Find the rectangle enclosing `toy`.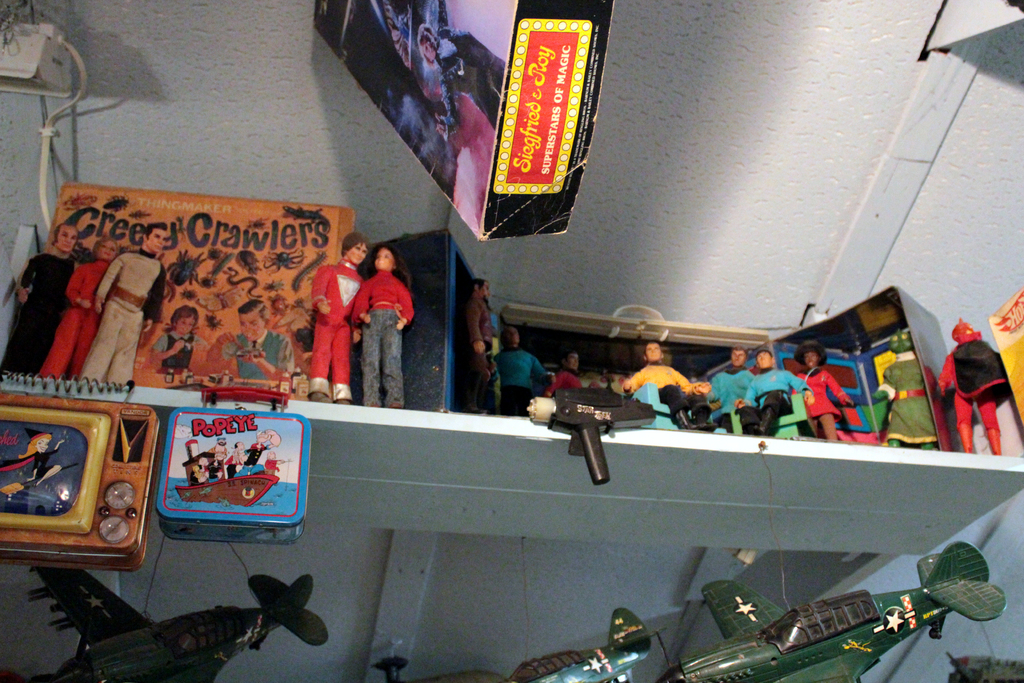
bbox=(351, 611, 682, 682).
